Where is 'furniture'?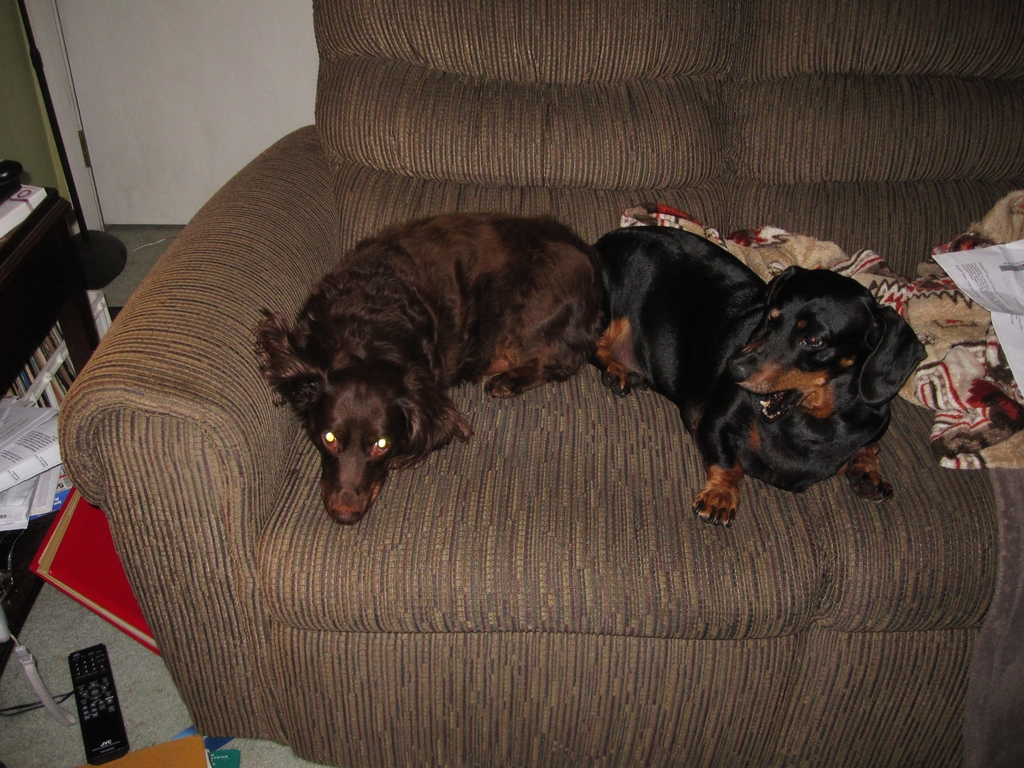
bbox=(0, 192, 129, 374).
